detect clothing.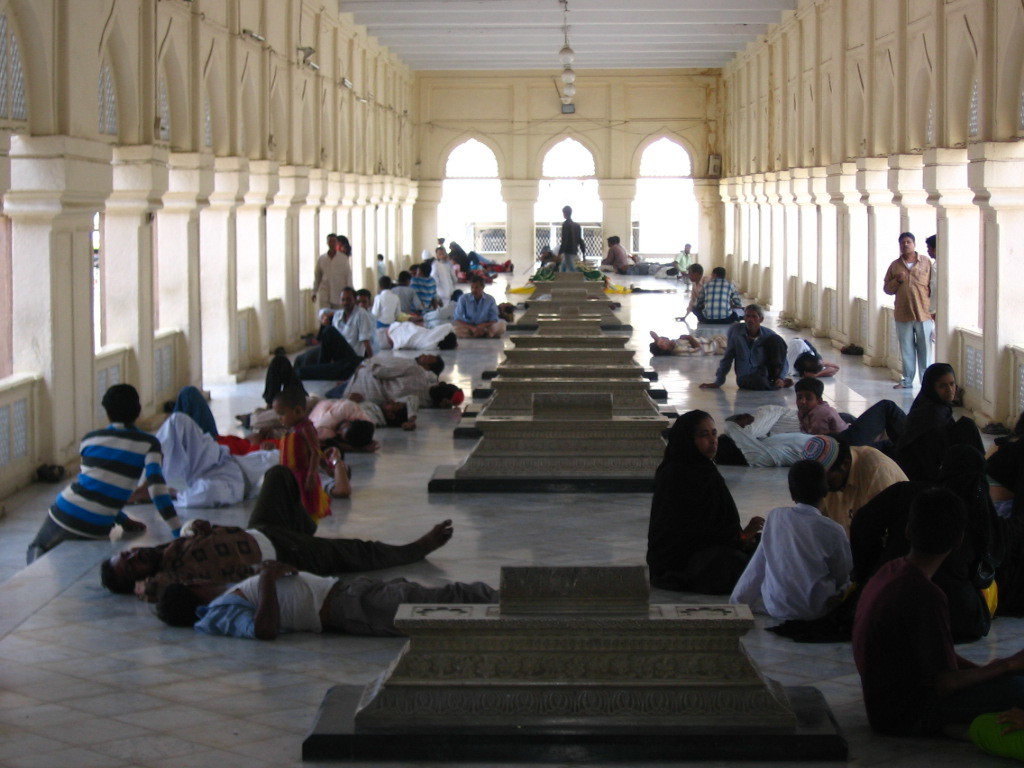
Detected at (887,249,933,377).
